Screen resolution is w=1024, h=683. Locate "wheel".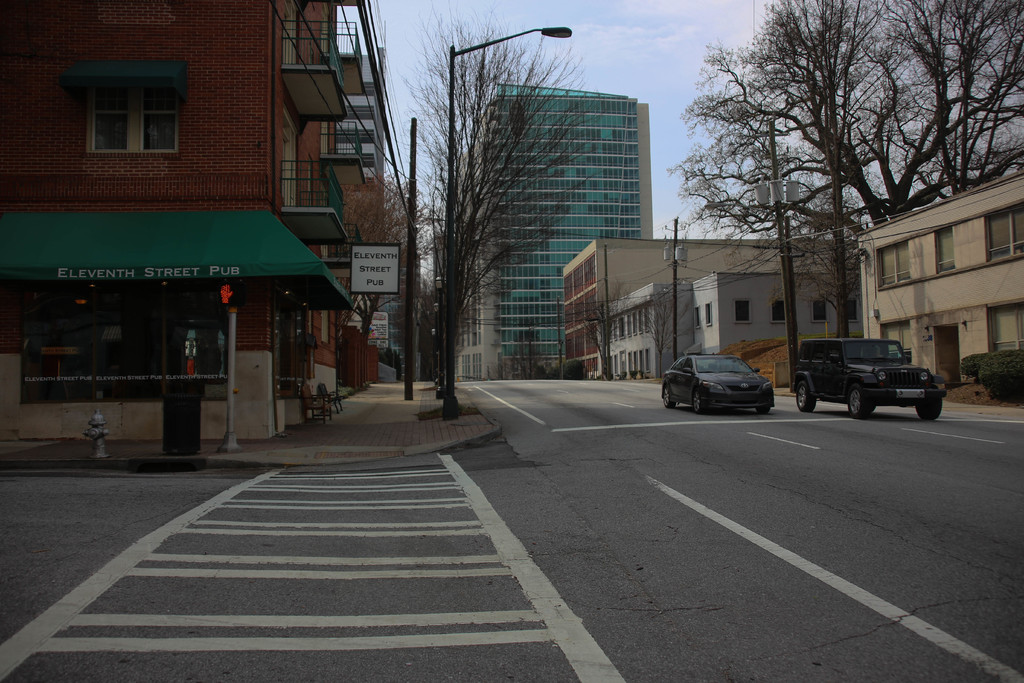
{"x1": 920, "y1": 399, "x2": 941, "y2": 420}.
